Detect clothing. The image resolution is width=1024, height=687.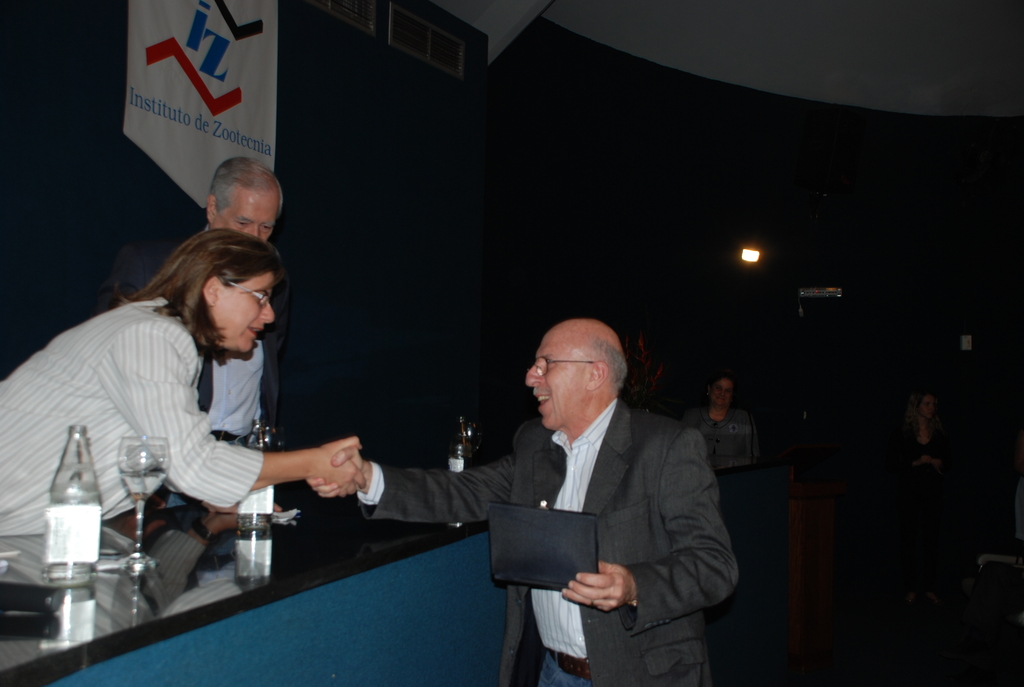
x1=353 y1=367 x2=727 y2=651.
